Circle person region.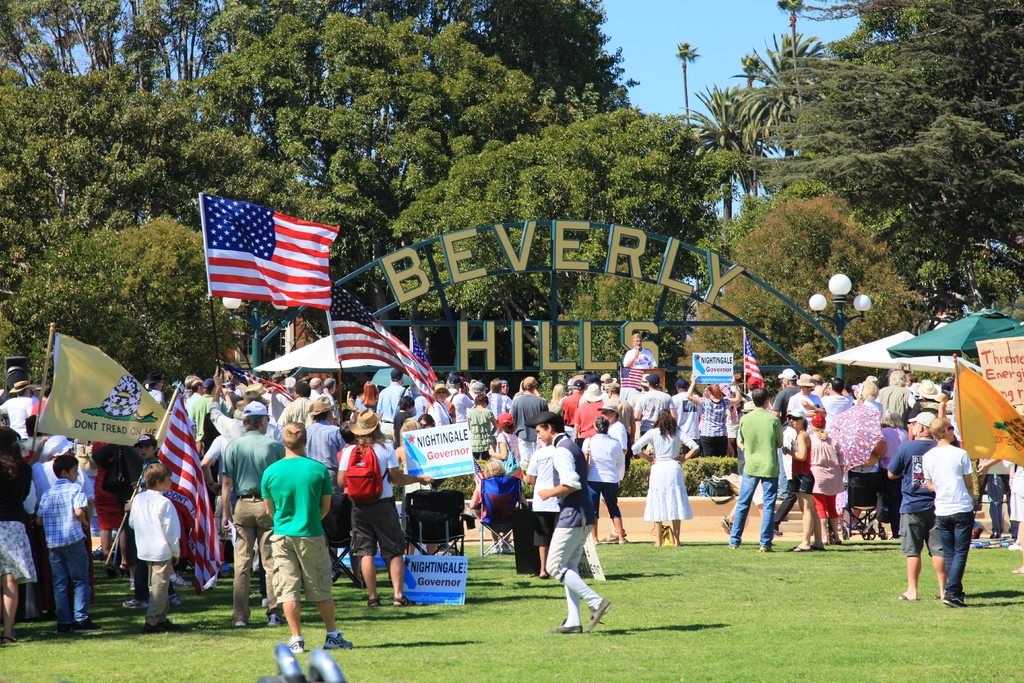
Region: left=772, top=402, right=820, bottom=541.
